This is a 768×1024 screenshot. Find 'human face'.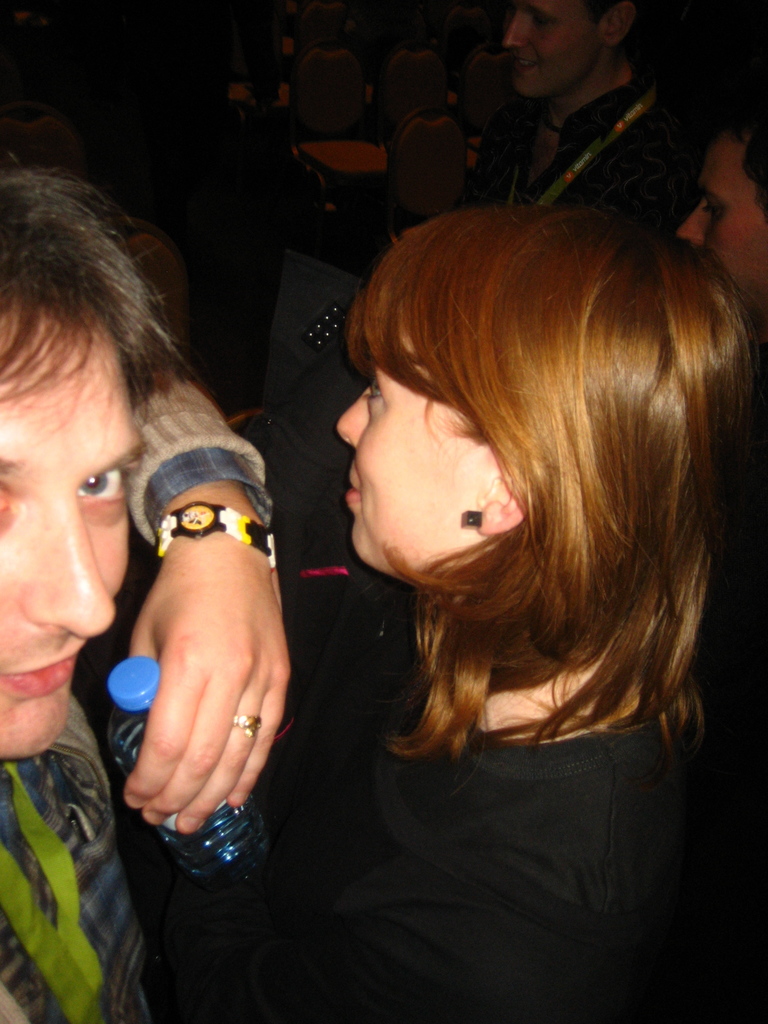
Bounding box: [left=336, top=305, right=500, bottom=579].
